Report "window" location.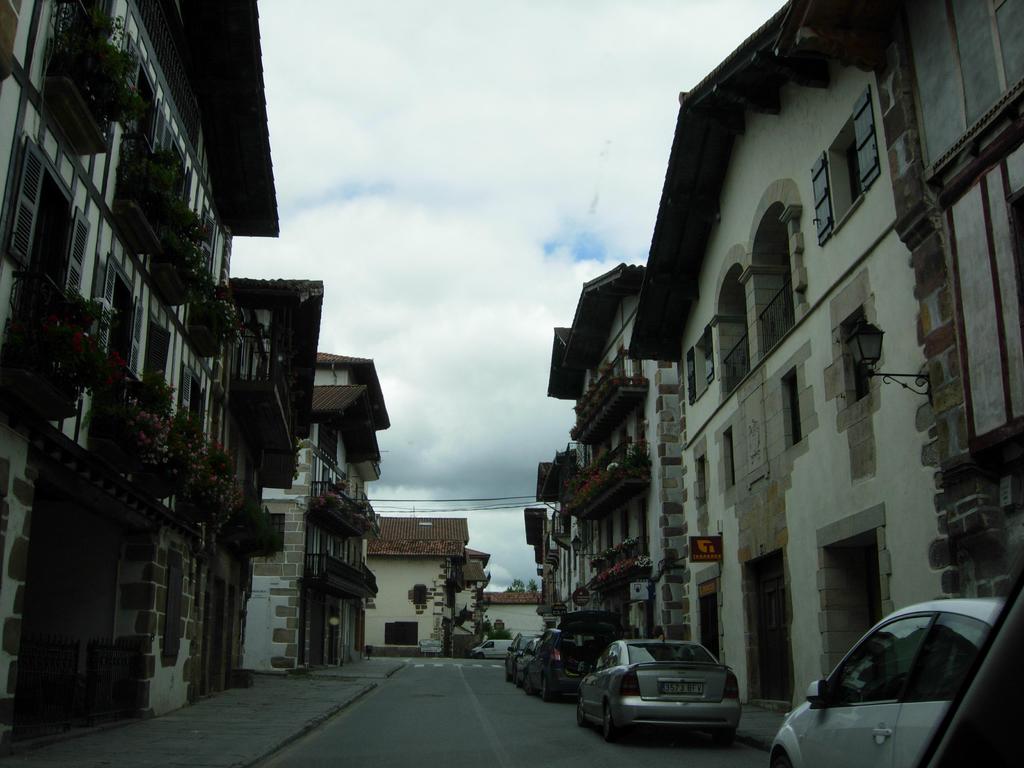
Report: detection(689, 322, 718, 404).
